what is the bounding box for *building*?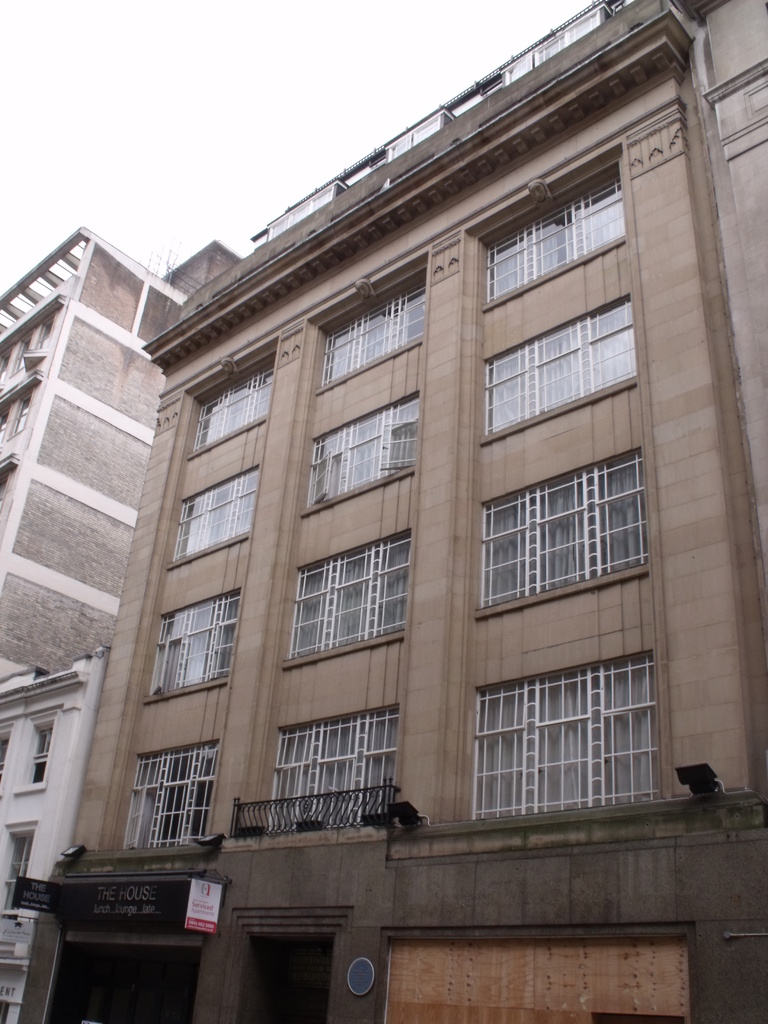
x1=52, y1=0, x2=767, y2=1023.
